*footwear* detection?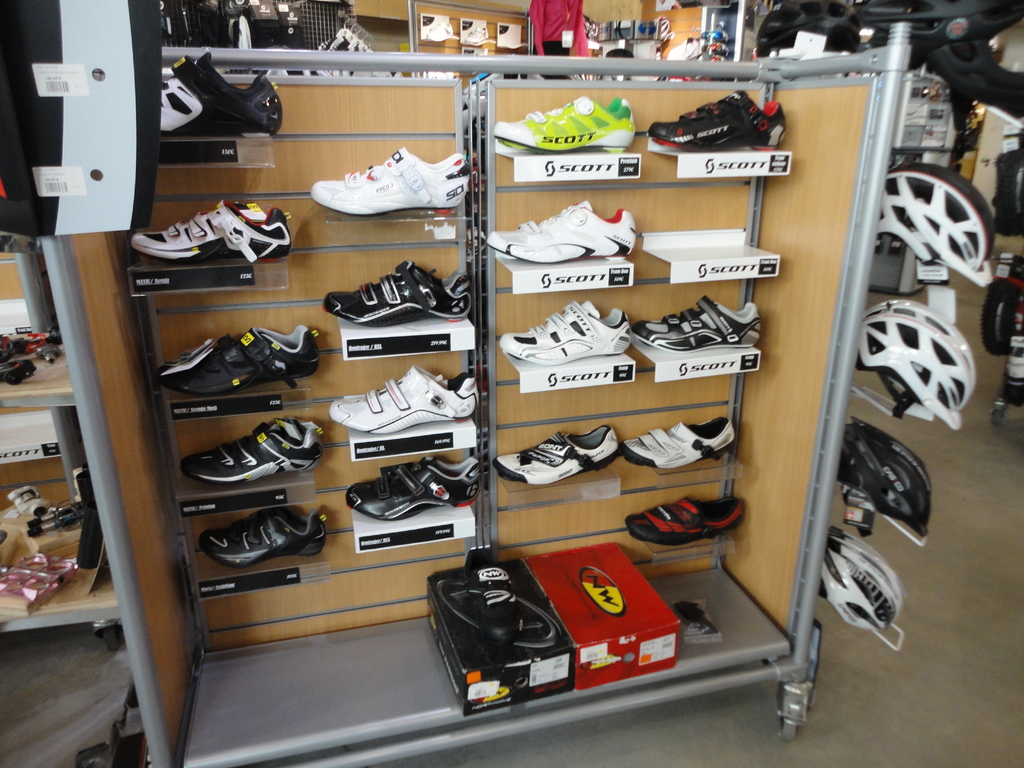
[x1=489, y1=101, x2=637, y2=150]
